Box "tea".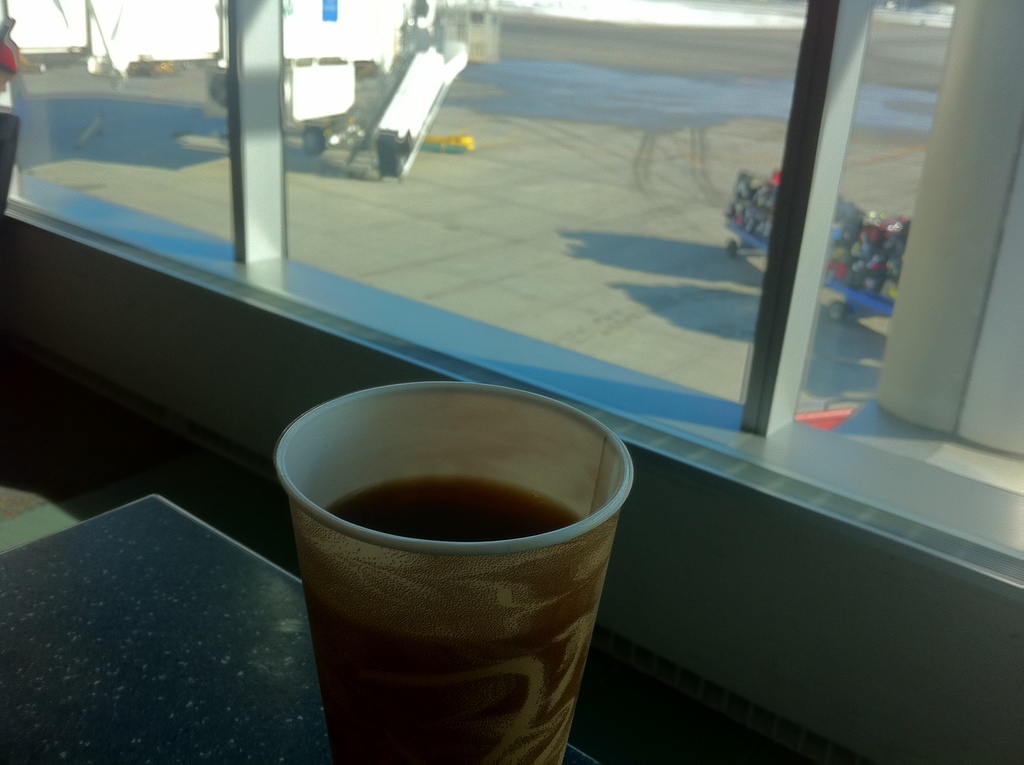
detection(324, 478, 577, 544).
